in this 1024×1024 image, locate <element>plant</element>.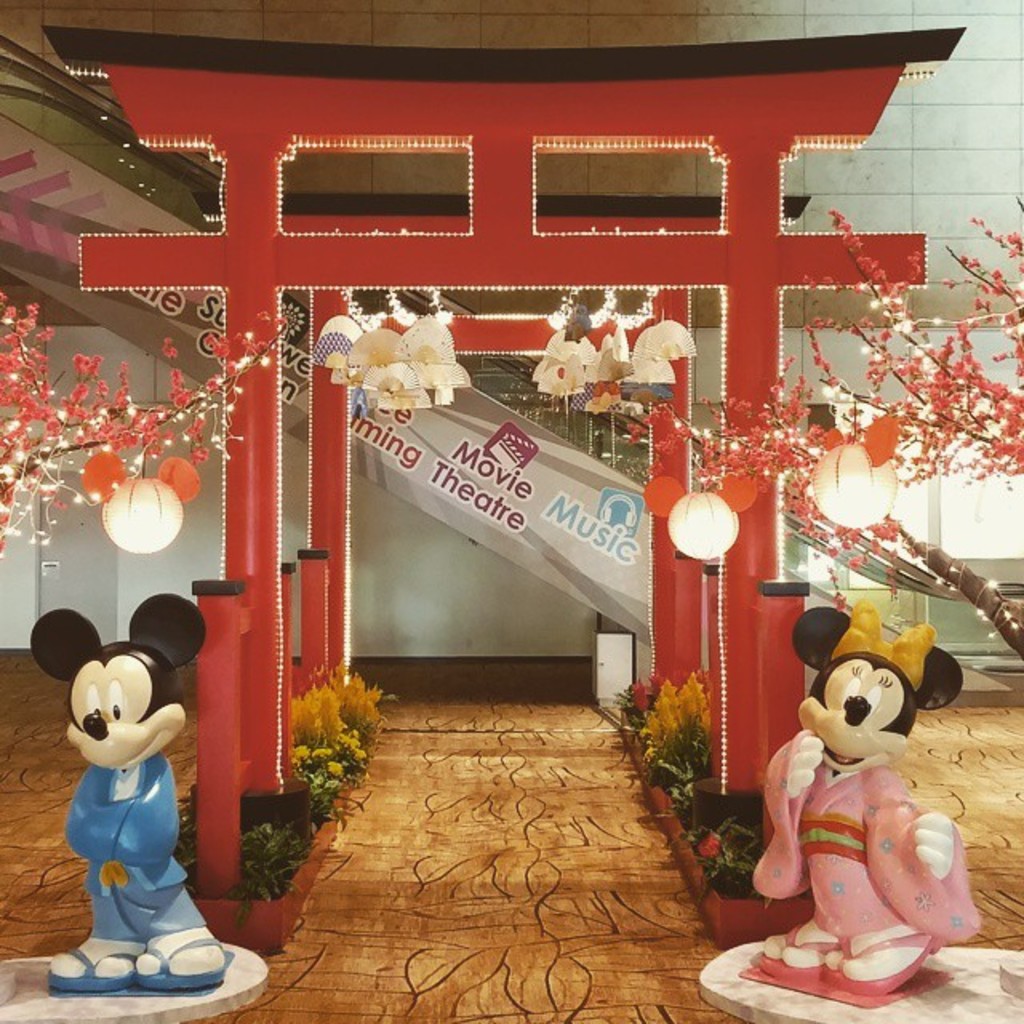
Bounding box: bbox(645, 731, 712, 824).
